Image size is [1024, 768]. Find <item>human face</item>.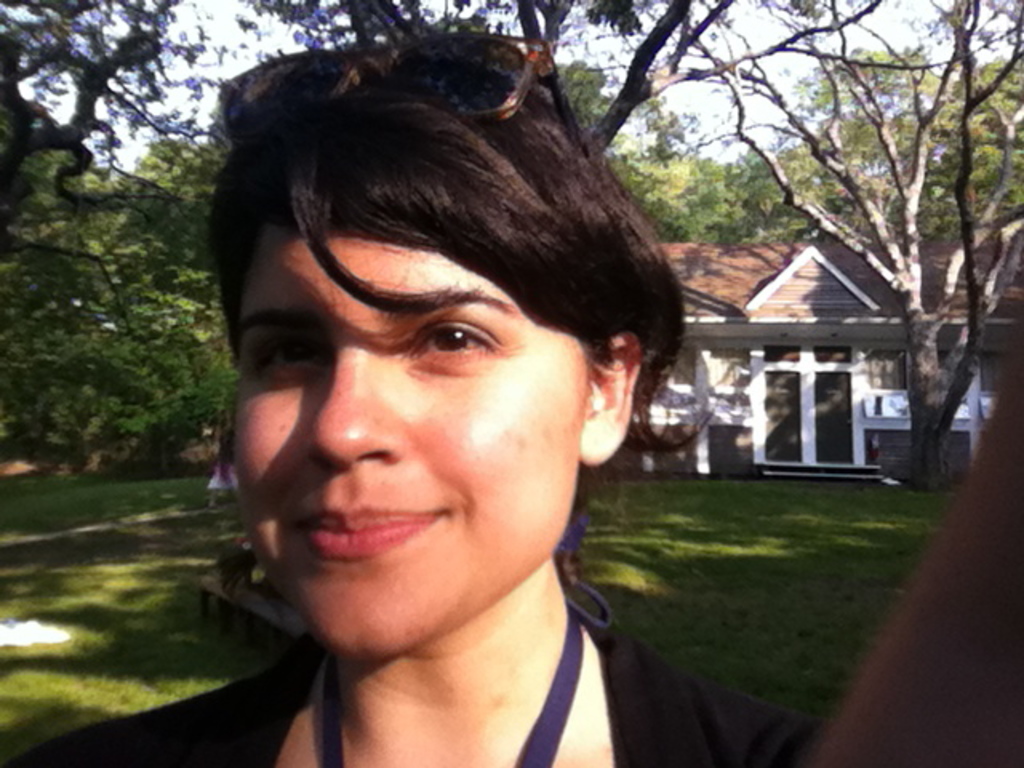
rect(237, 235, 576, 658).
